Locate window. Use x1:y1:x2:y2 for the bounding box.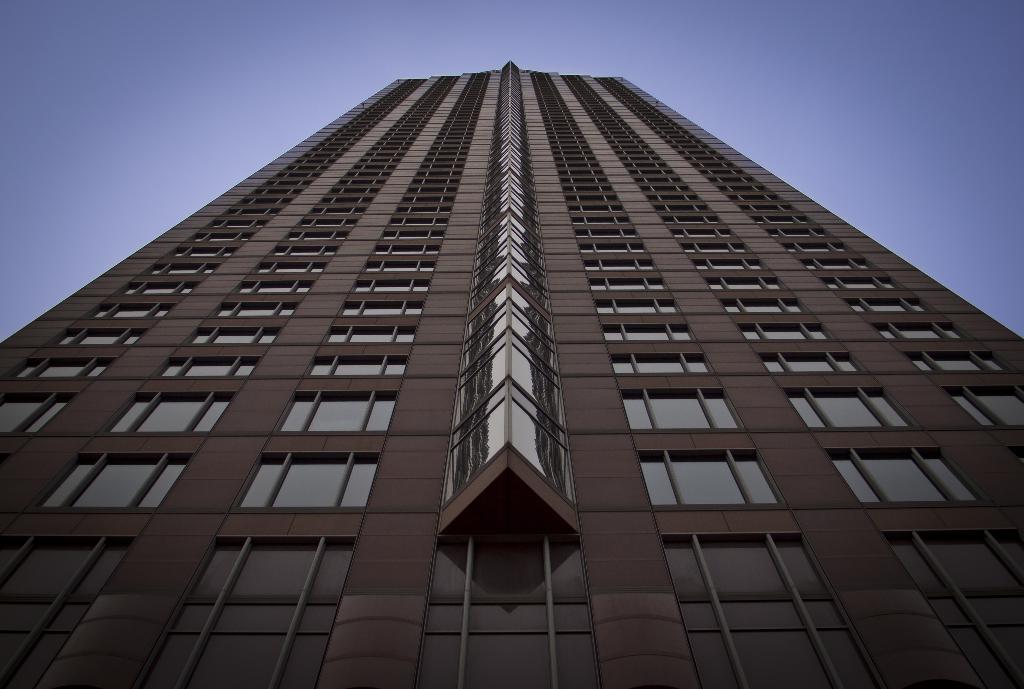
371:244:441:255.
